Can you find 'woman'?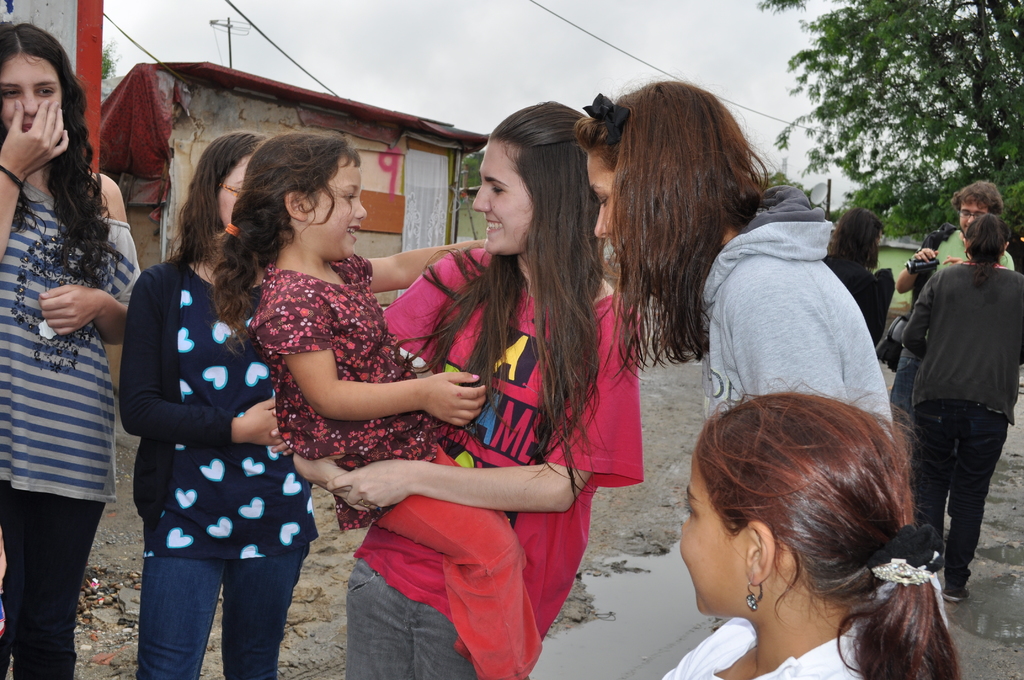
Yes, bounding box: 897/212/1023/607.
